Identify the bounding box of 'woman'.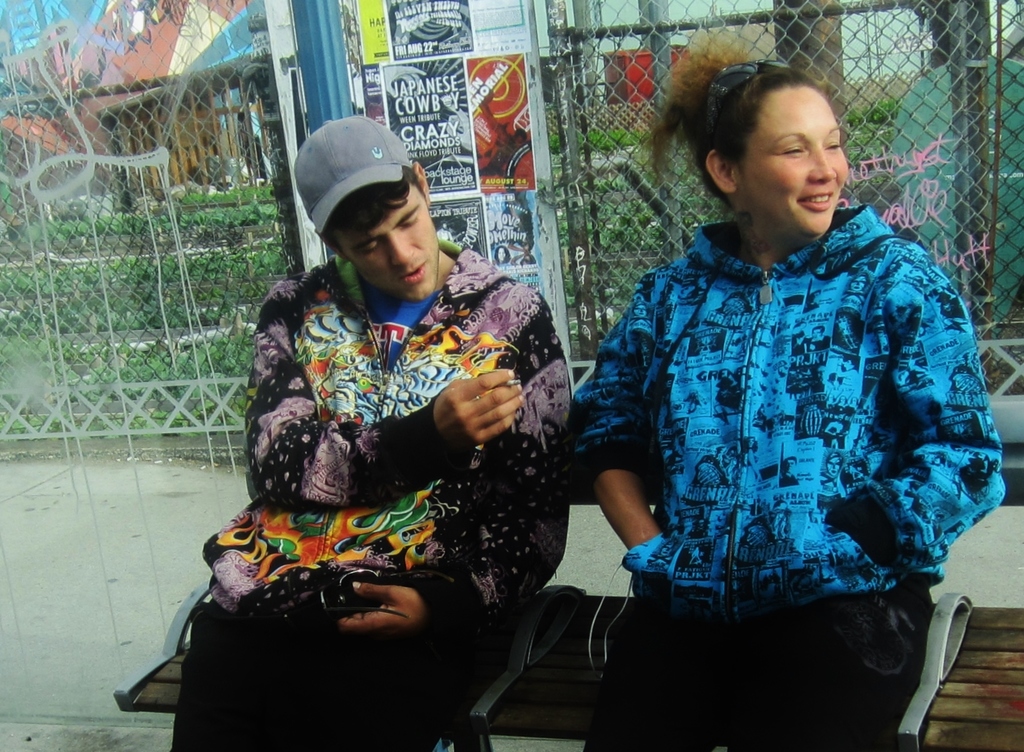
detection(543, 50, 1009, 736).
